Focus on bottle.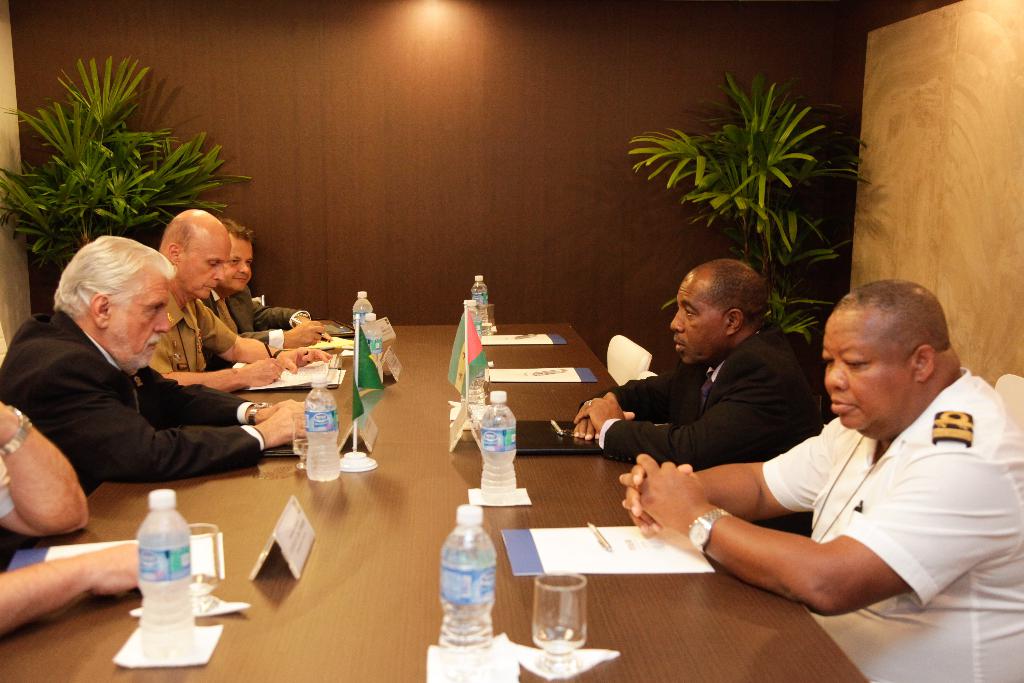
Focused at region(468, 276, 493, 338).
